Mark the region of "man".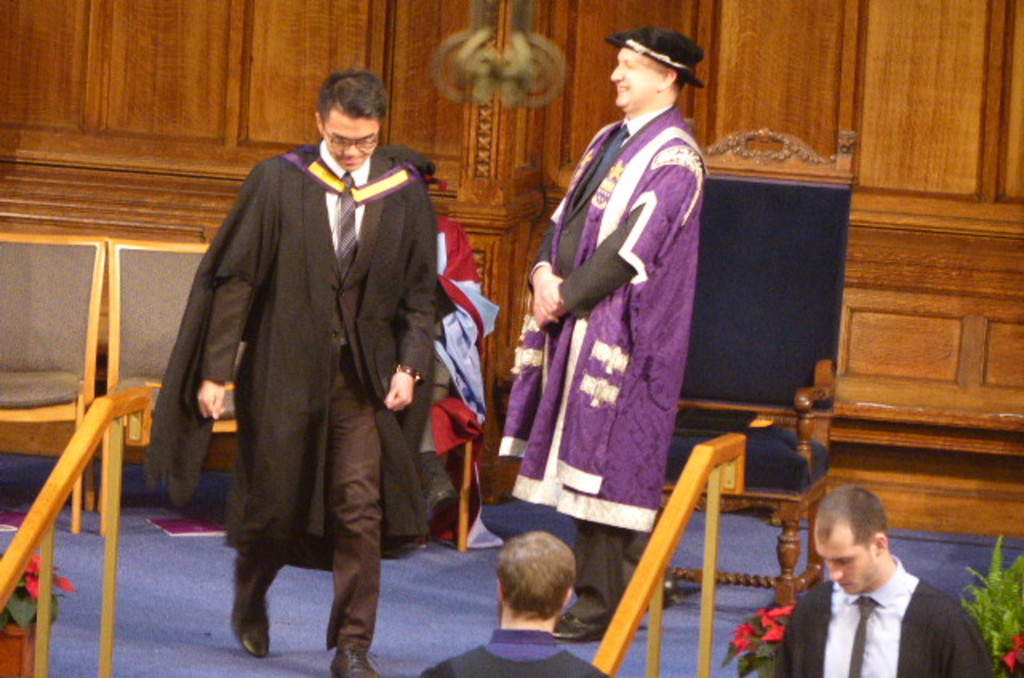
Region: left=776, top=491, right=990, bottom=676.
